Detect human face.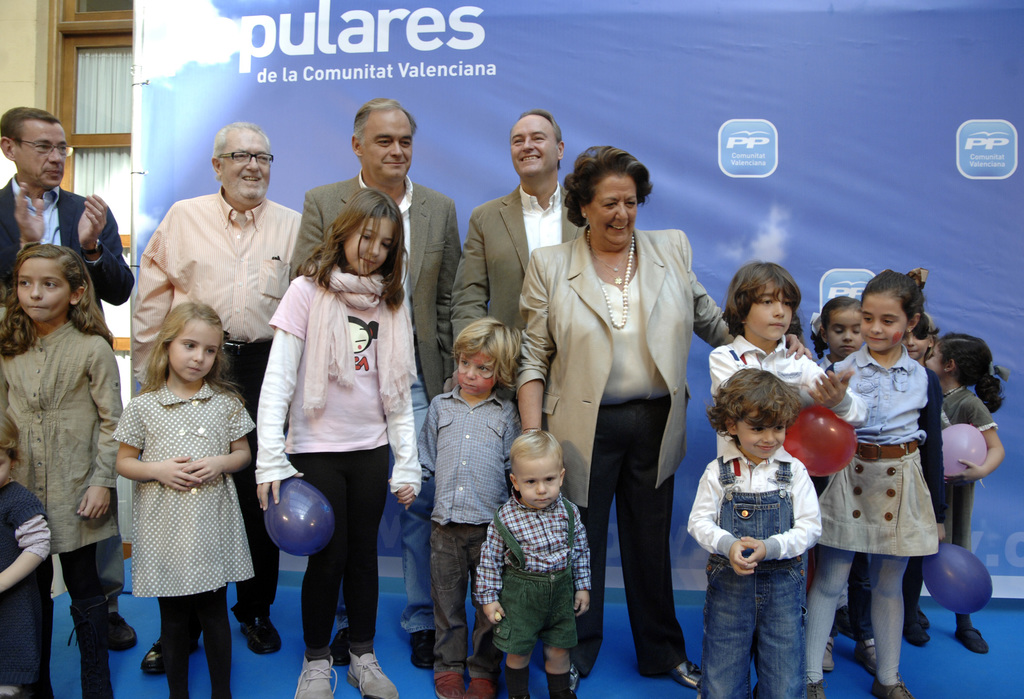
Detected at Rect(595, 179, 643, 235).
